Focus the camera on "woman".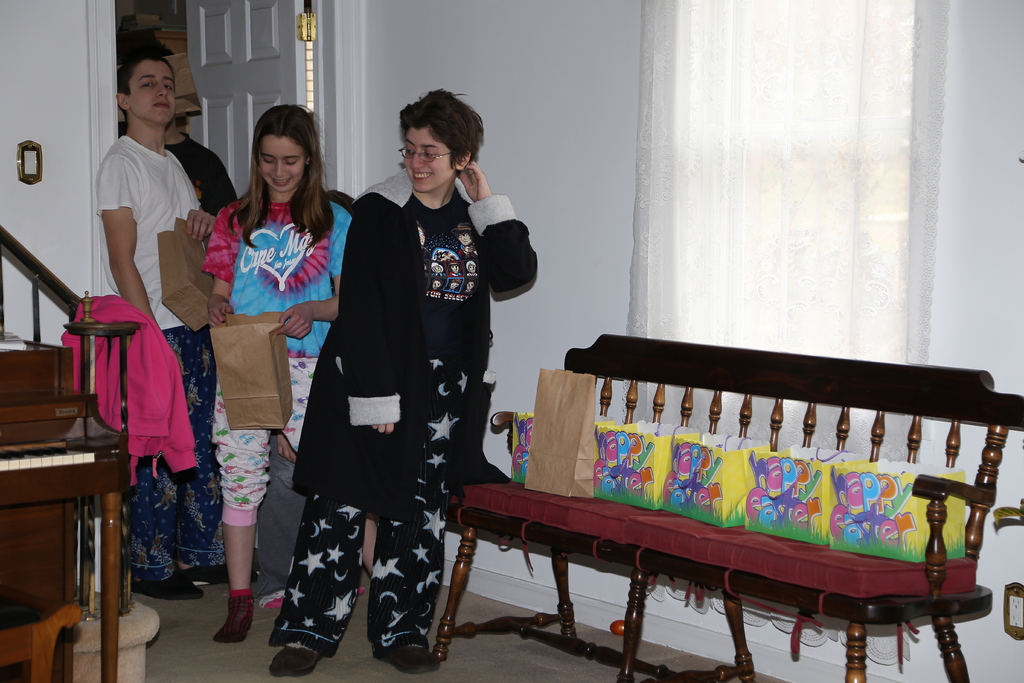
Focus region: 186, 95, 308, 613.
